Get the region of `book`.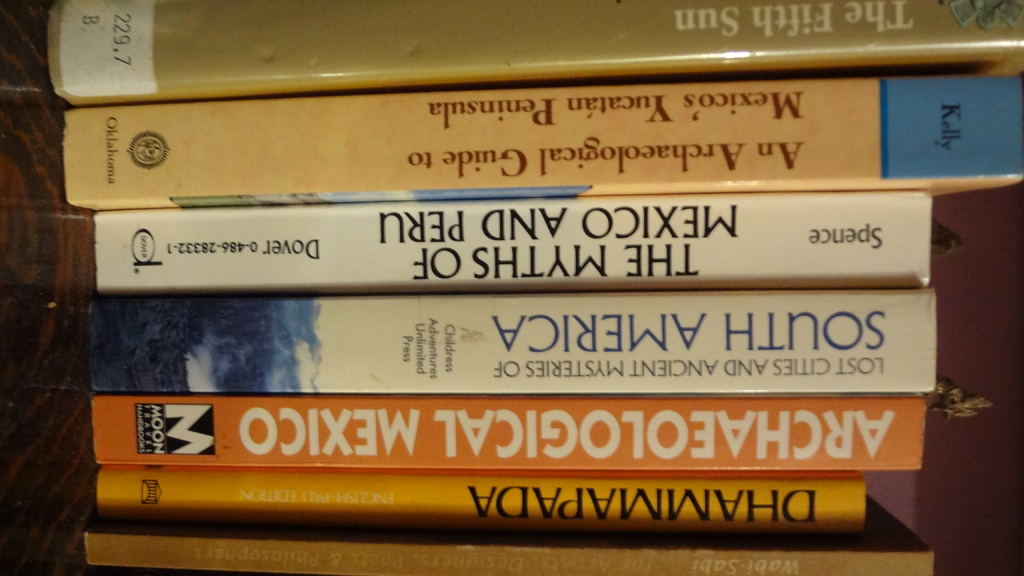
x1=0, y1=456, x2=875, y2=529.
